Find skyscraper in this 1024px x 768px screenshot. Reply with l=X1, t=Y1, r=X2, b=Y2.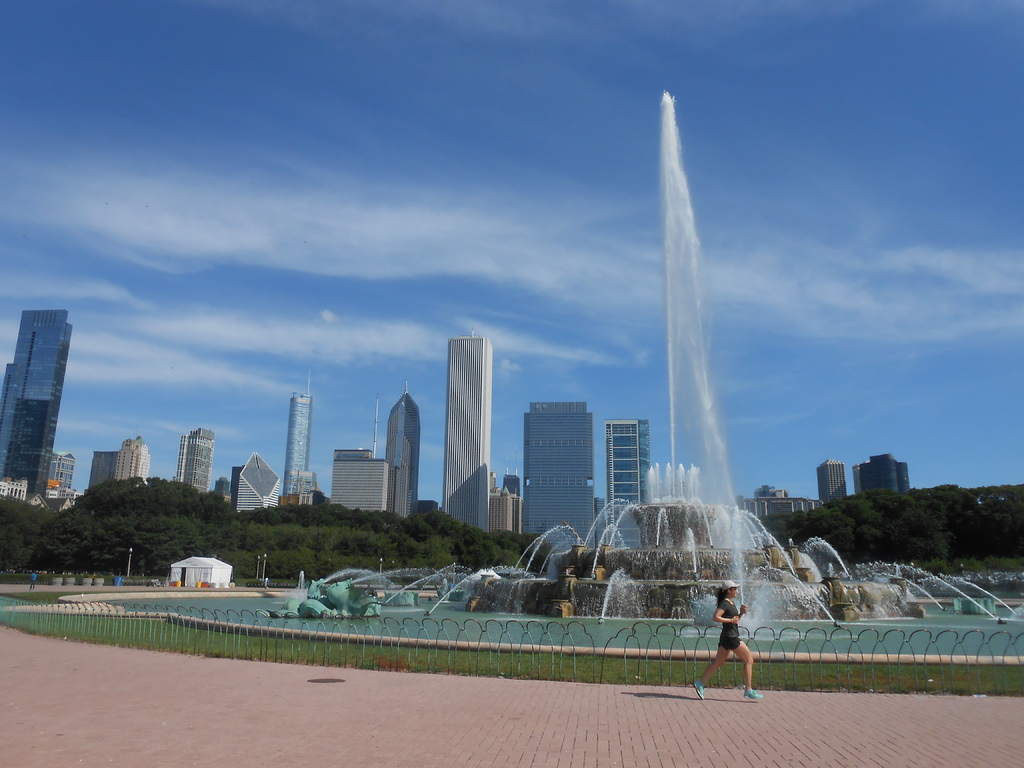
l=283, t=370, r=313, b=490.
